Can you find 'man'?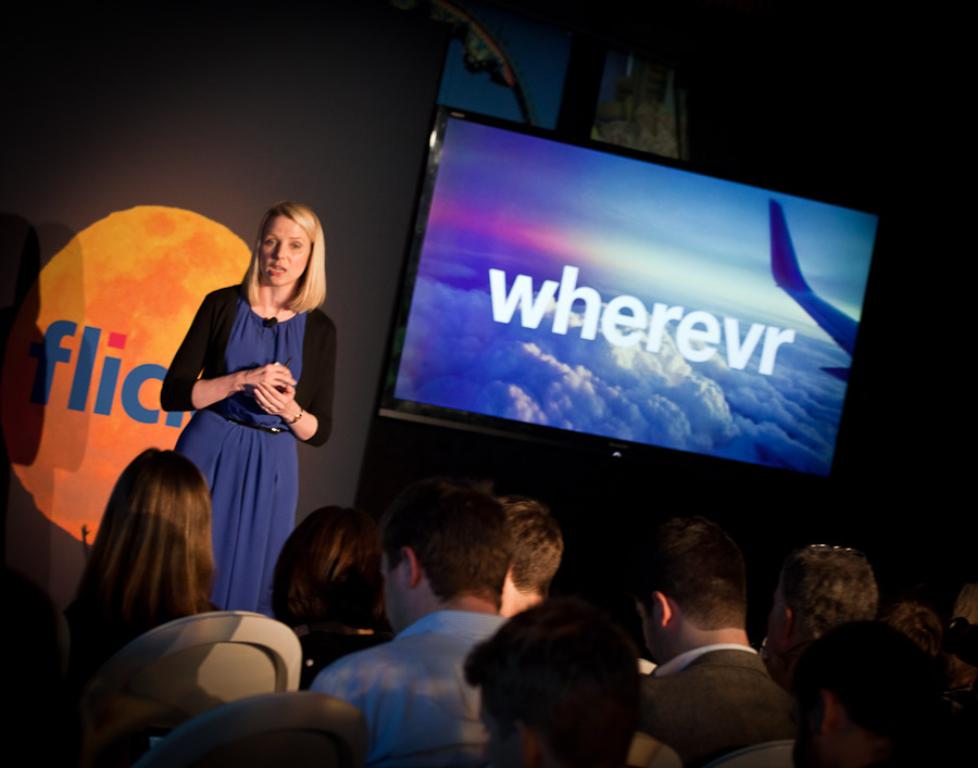
Yes, bounding box: [502, 490, 554, 617].
